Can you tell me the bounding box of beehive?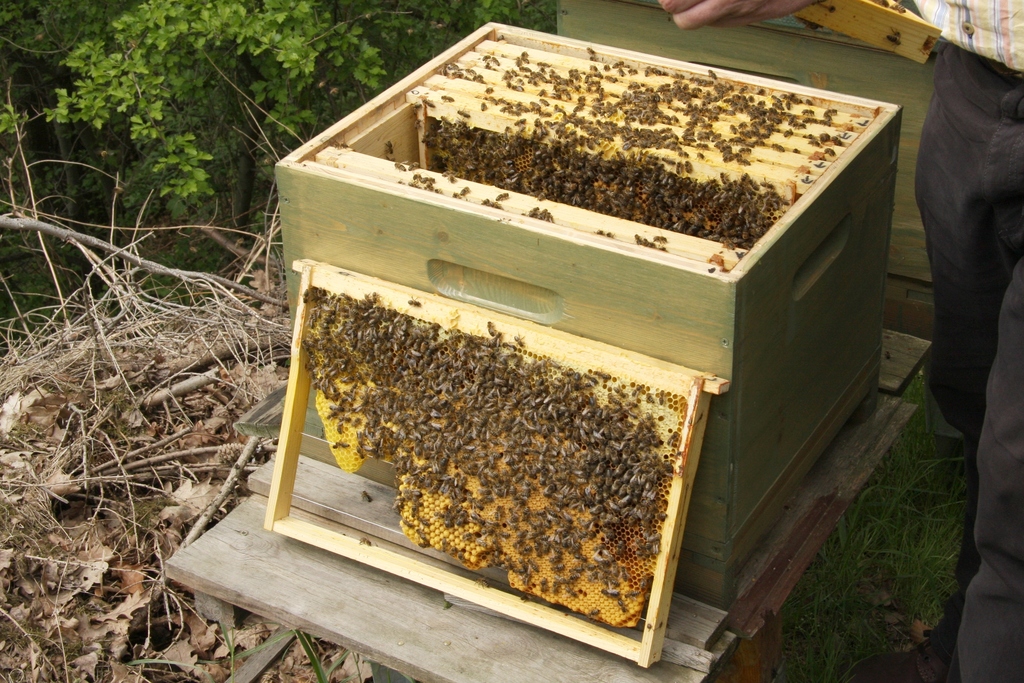
(left=314, top=309, right=685, bottom=629).
